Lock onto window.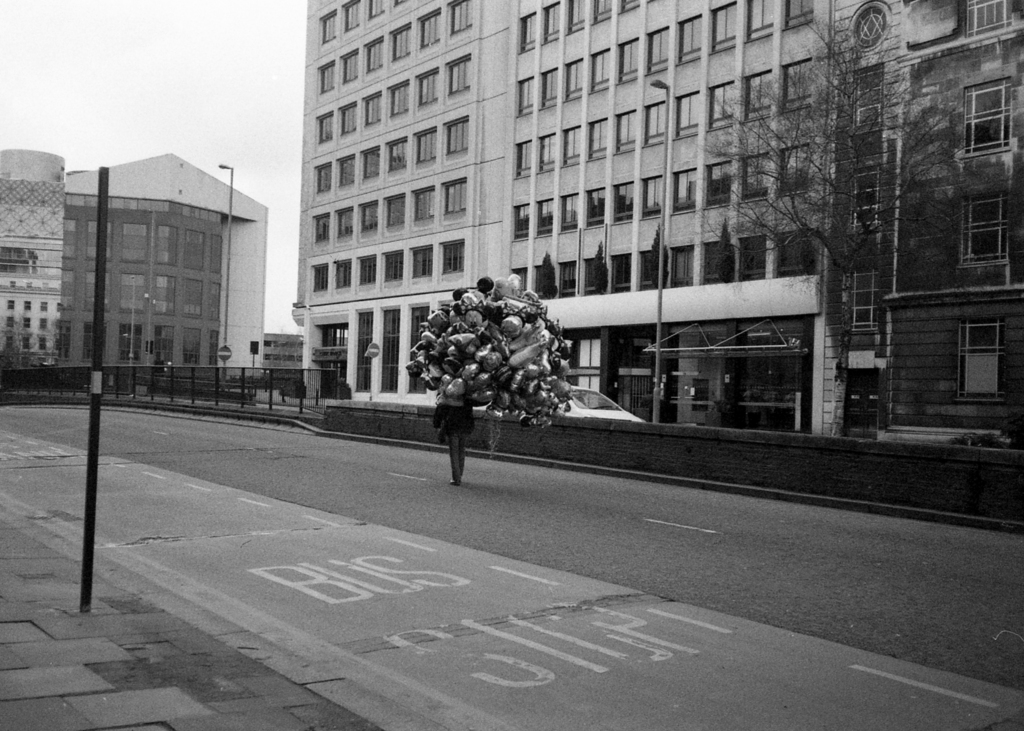
Locked: crop(359, 198, 378, 232).
